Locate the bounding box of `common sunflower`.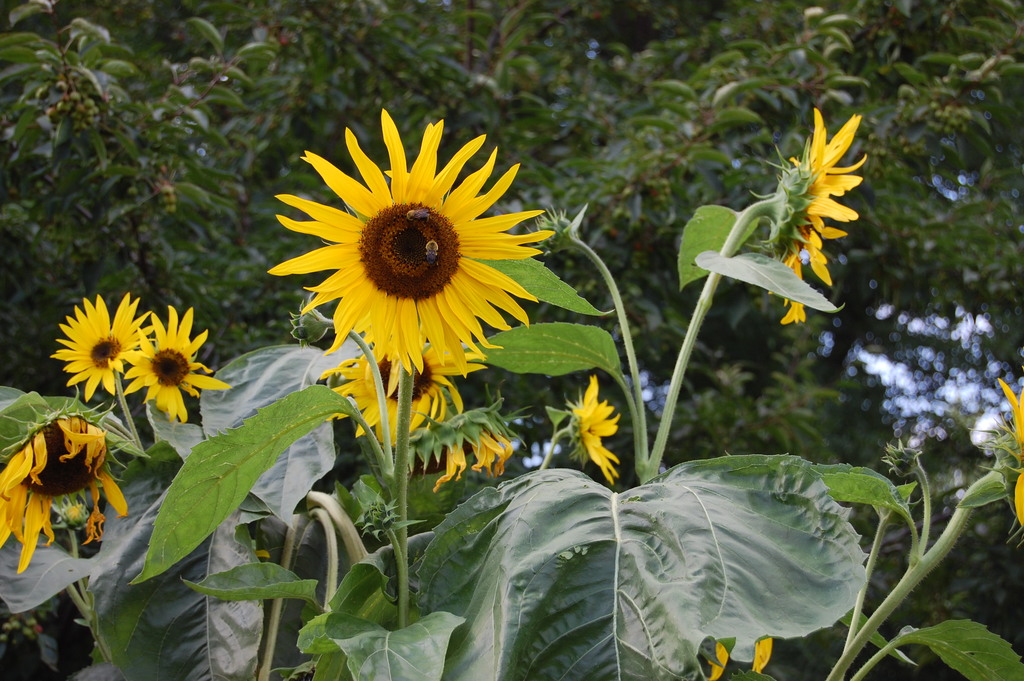
Bounding box: [330,351,451,434].
